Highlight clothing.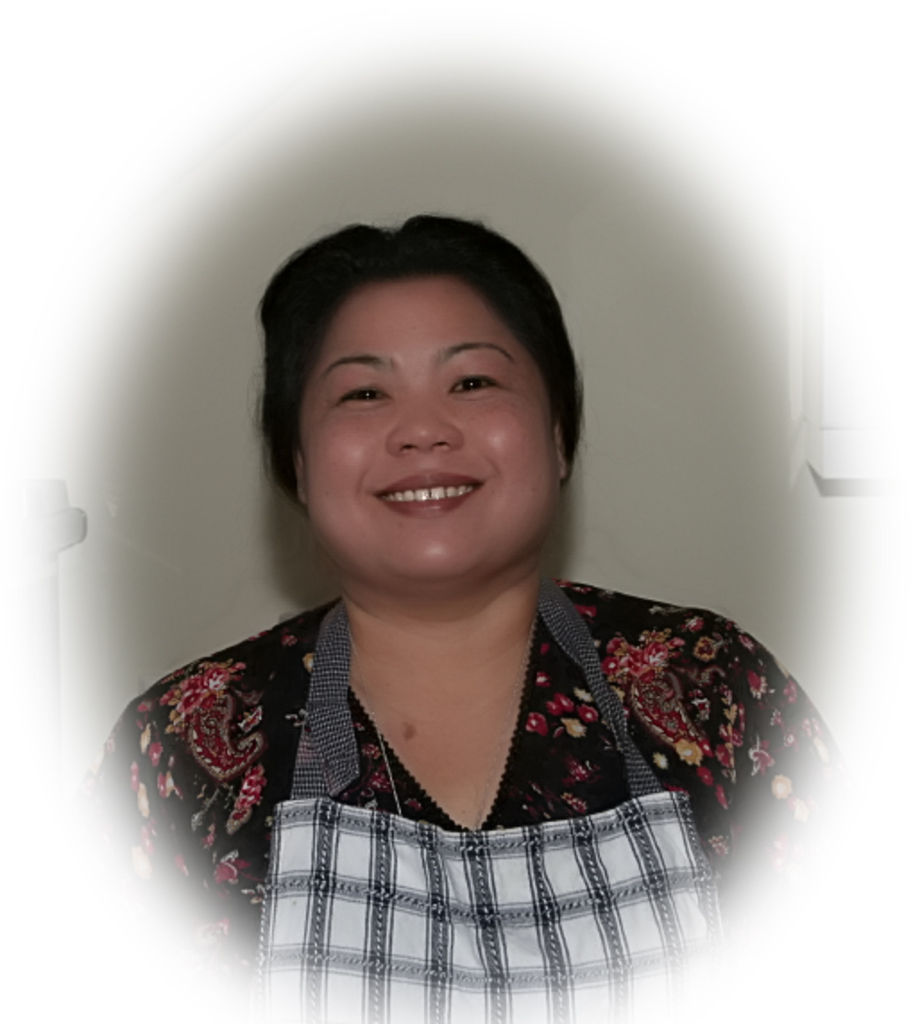
Highlighted region: <box>132,559,820,995</box>.
